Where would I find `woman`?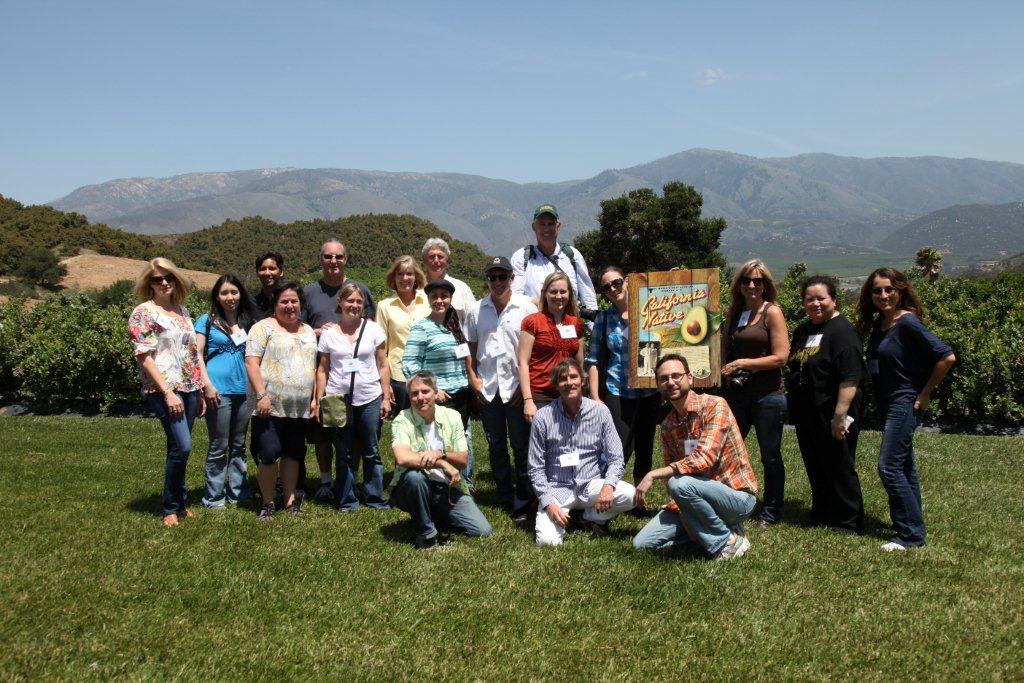
At (120,266,206,508).
